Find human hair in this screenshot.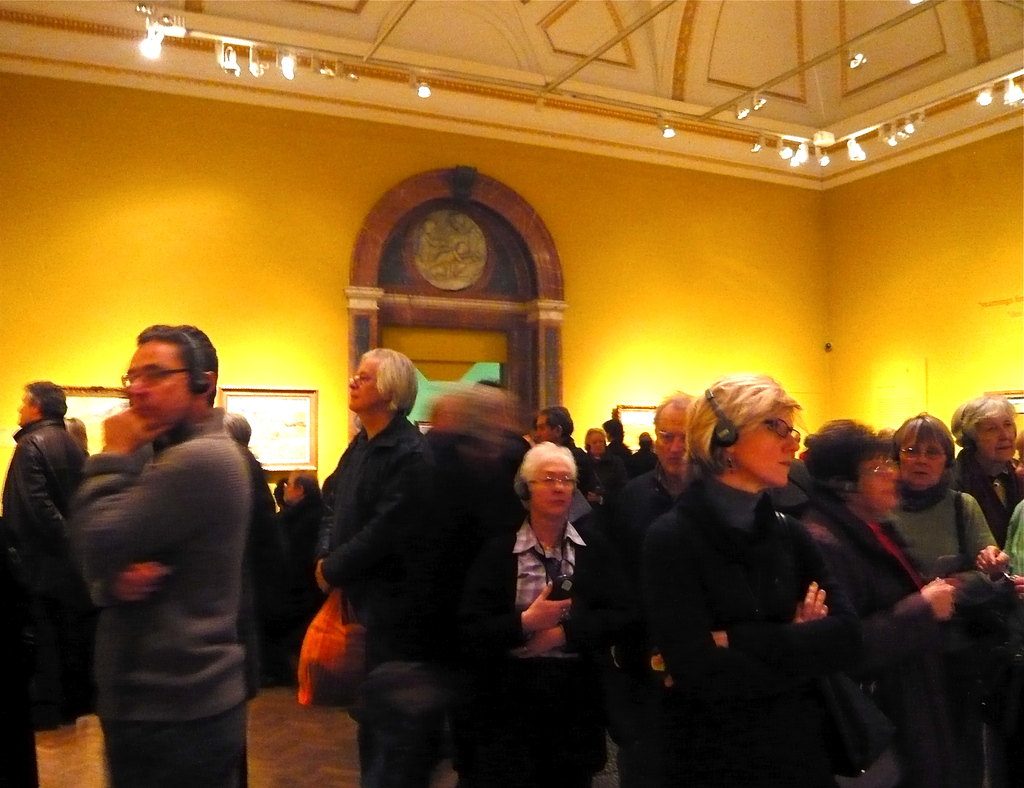
The bounding box for human hair is (357,351,419,413).
